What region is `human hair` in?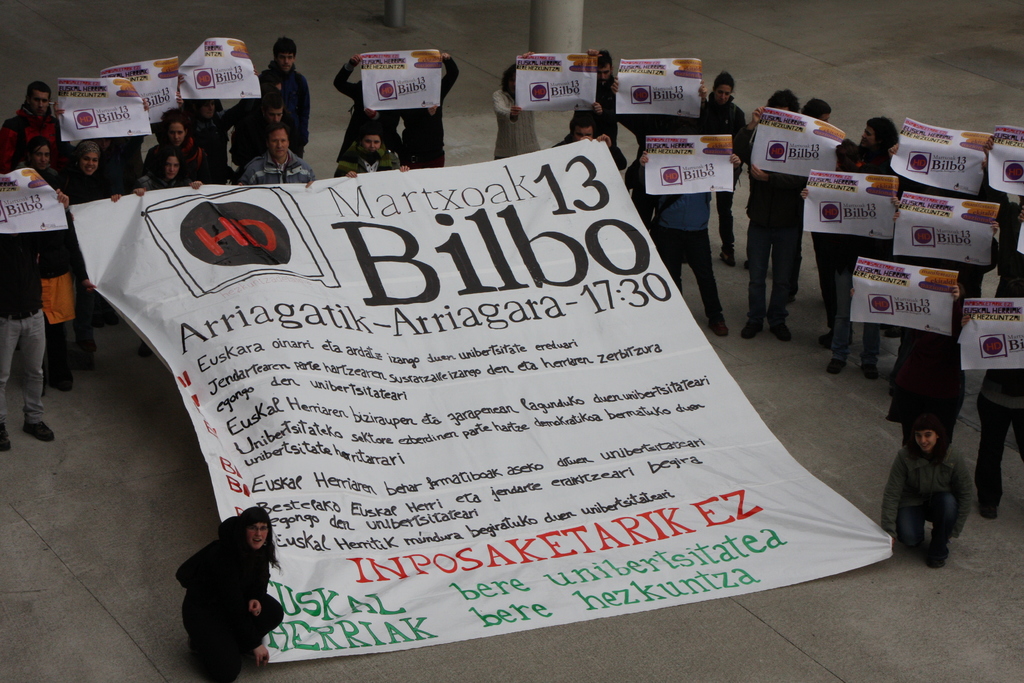
x1=264, y1=86, x2=285, y2=110.
